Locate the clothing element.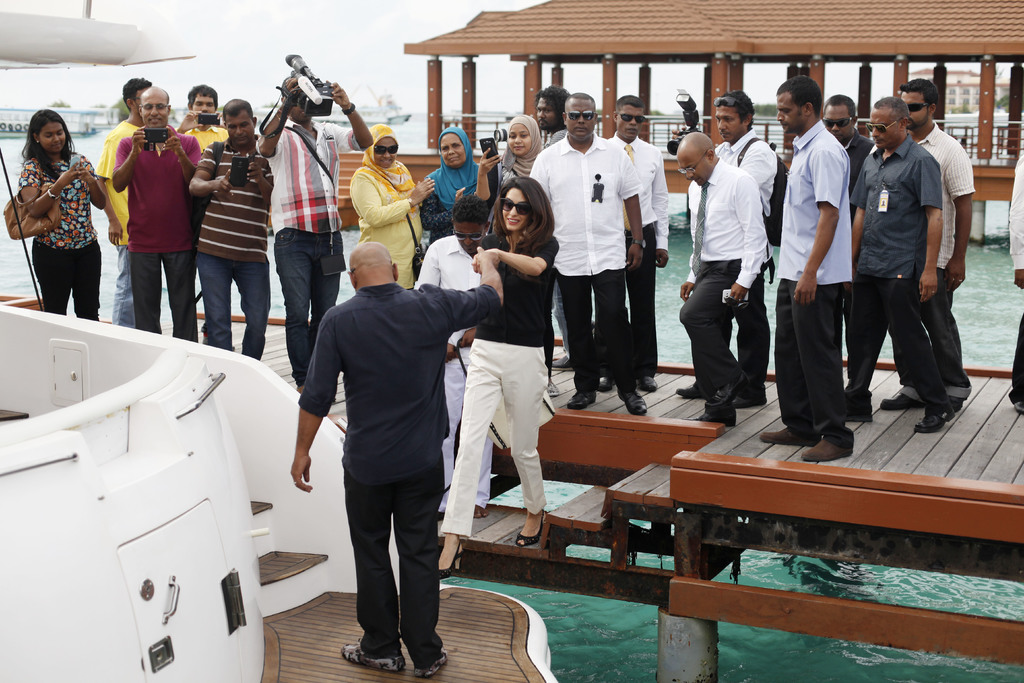
Element bbox: [left=845, top=142, right=941, bottom=404].
